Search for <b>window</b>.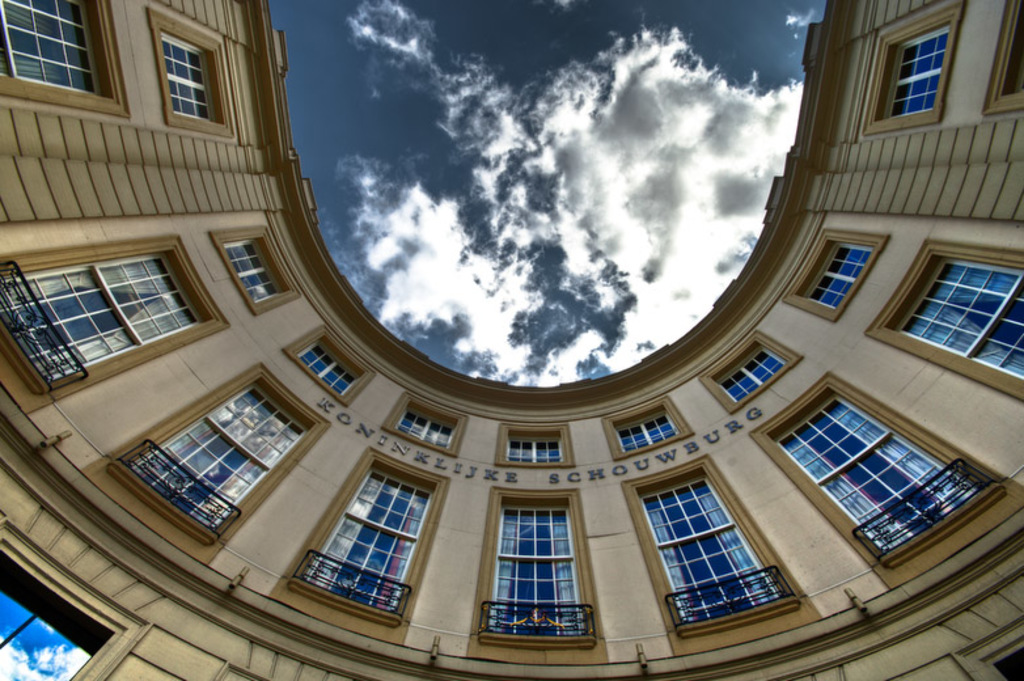
Found at locate(300, 343, 356, 394).
